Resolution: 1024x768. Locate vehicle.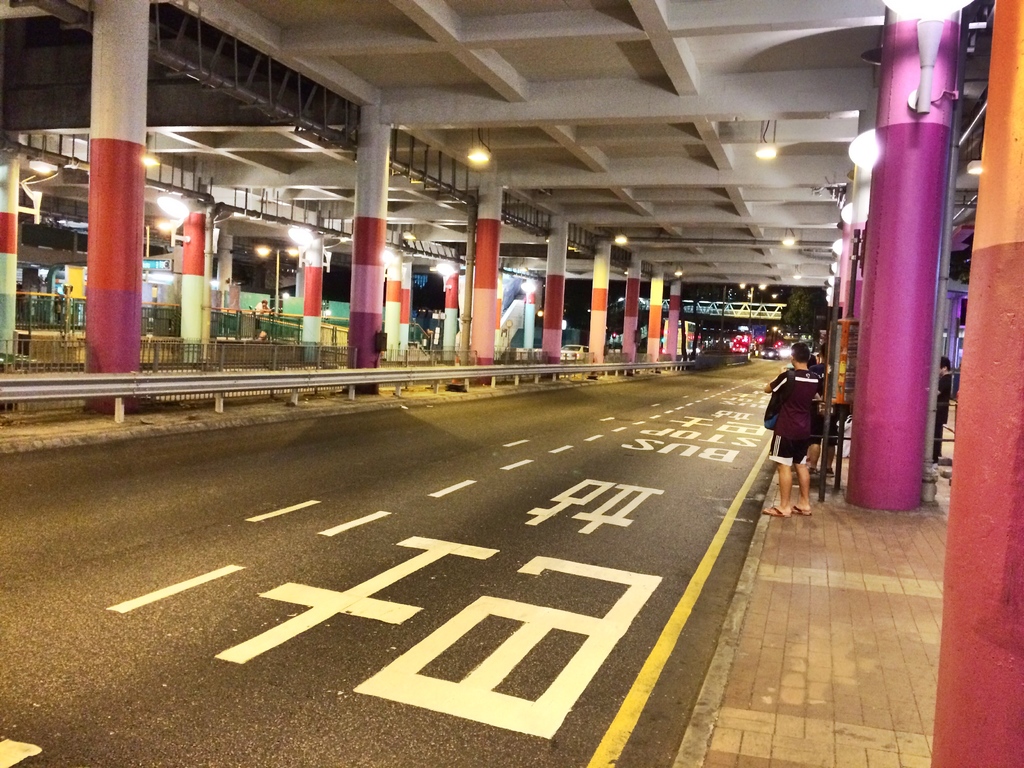
region(776, 347, 795, 360).
